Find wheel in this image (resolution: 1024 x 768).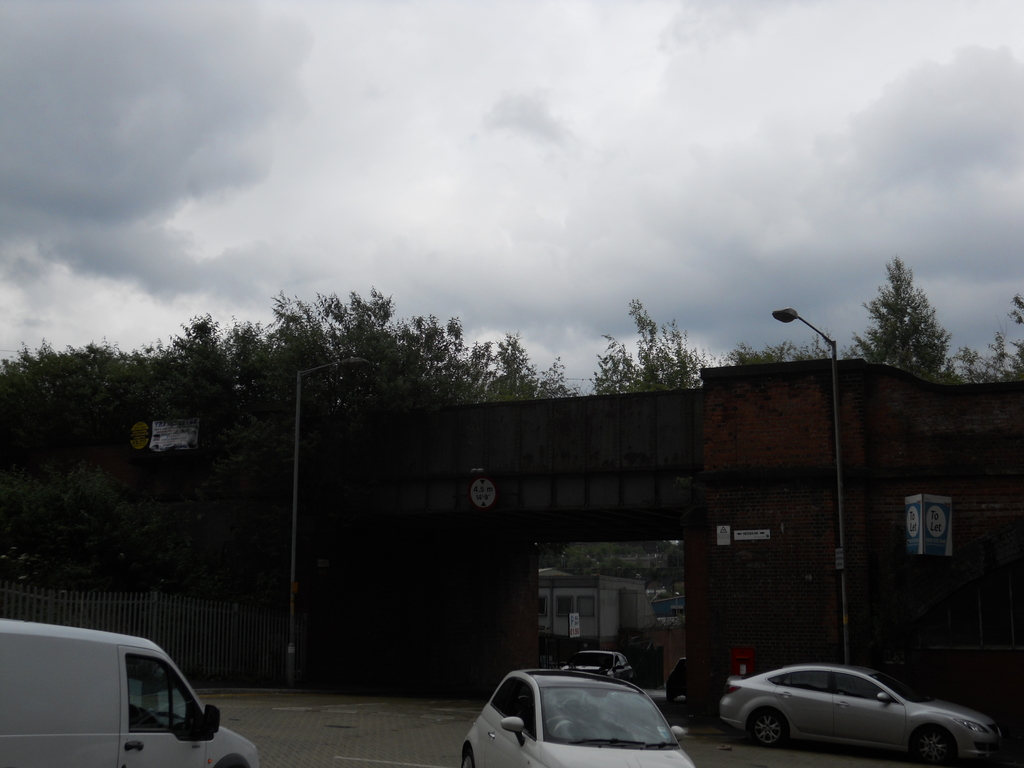
[left=461, top=748, right=475, bottom=767].
